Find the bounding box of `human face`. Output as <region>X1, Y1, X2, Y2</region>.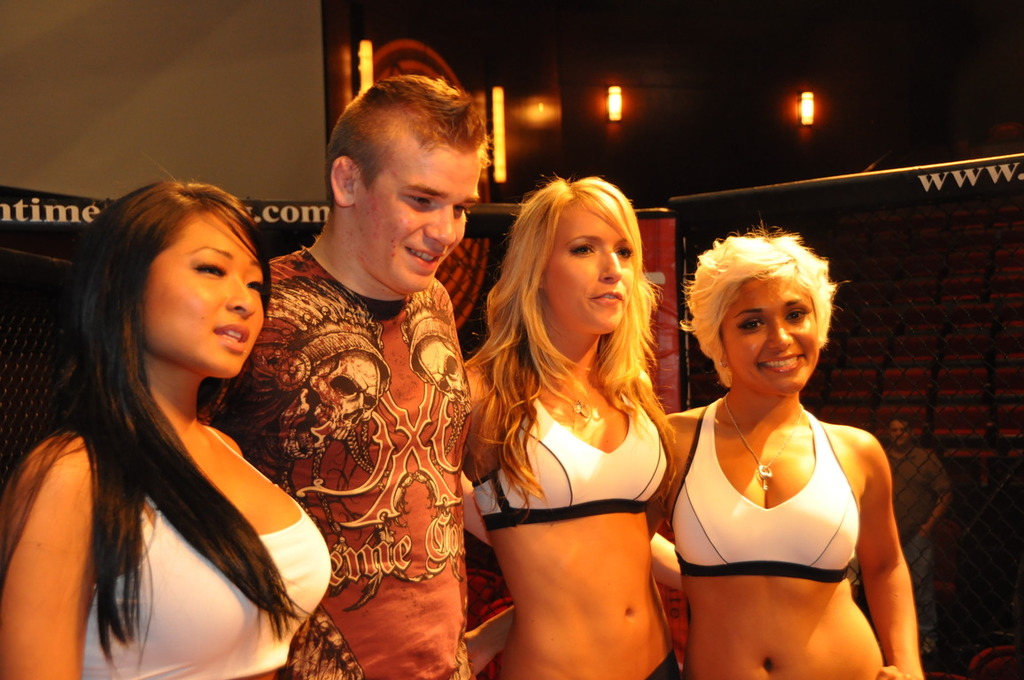
<region>143, 208, 264, 378</region>.
